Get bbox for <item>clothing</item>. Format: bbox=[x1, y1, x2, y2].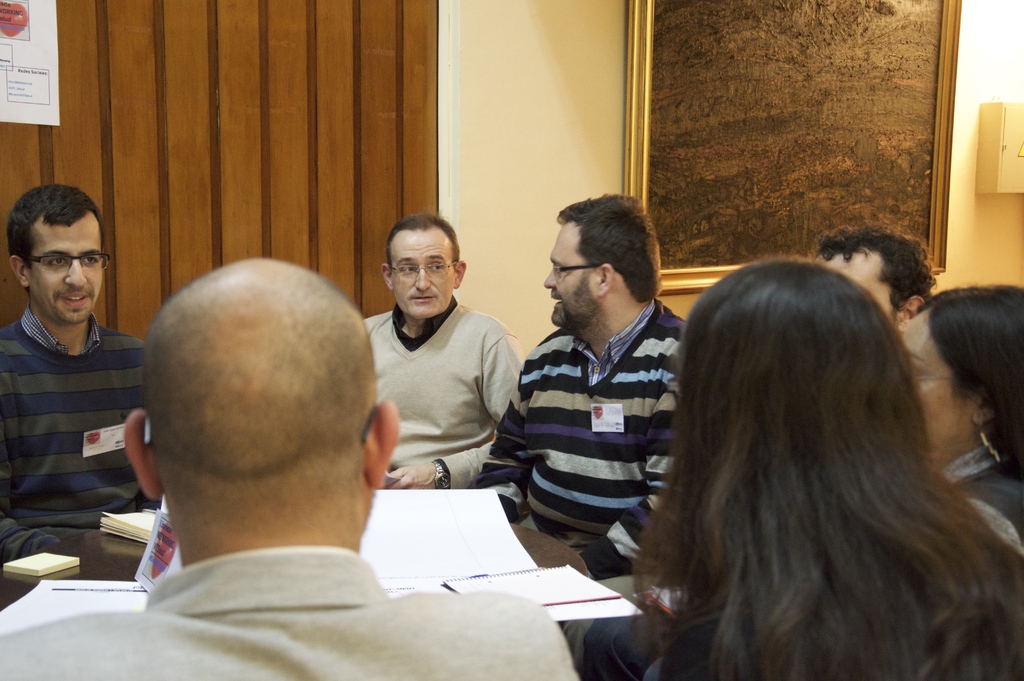
bbox=[954, 440, 1023, 552].
